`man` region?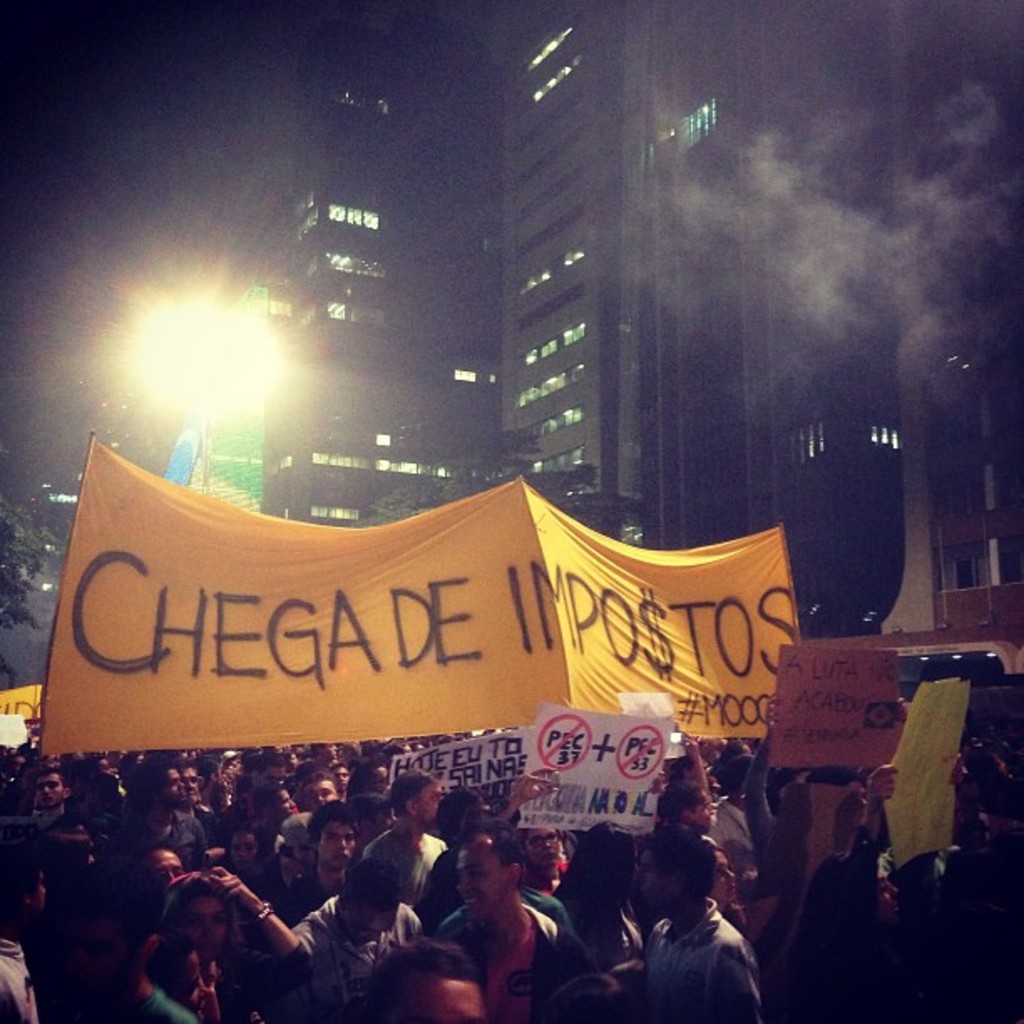
432/822/559/1022
